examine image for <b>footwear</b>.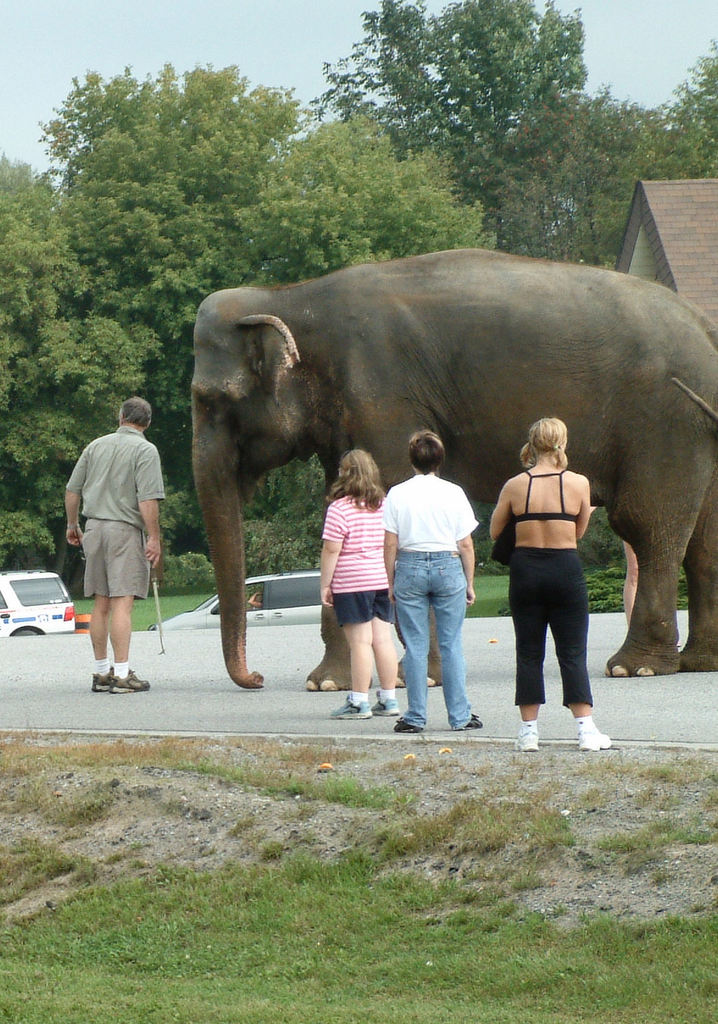
Examination result: [left=392, top=715, right=420, bottom=732].
